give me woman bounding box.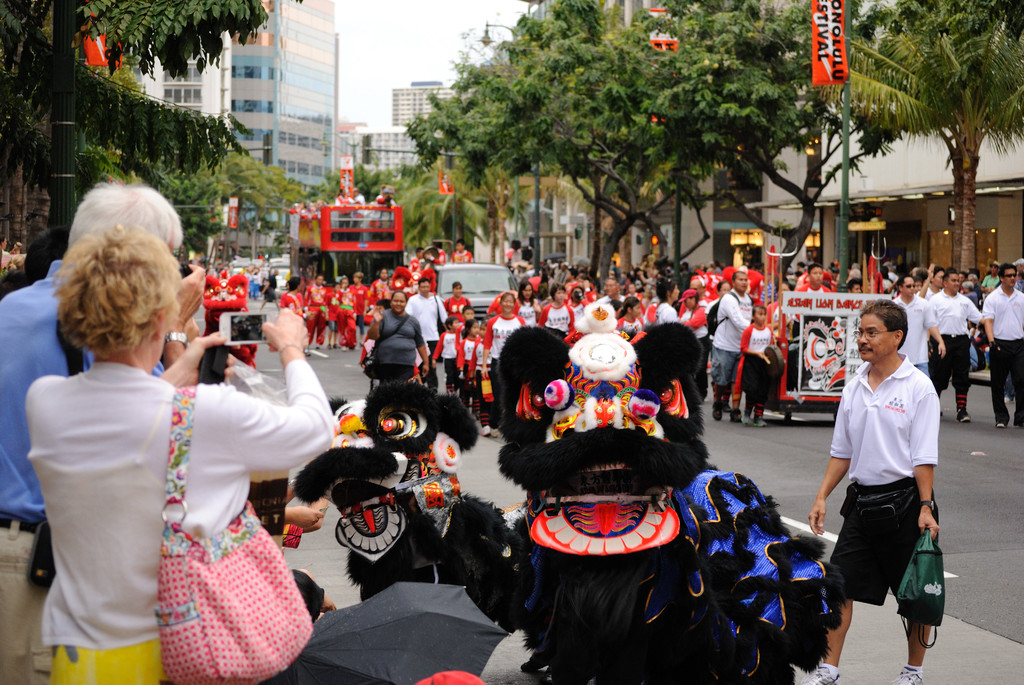
box(514, 282, 540, 327).
